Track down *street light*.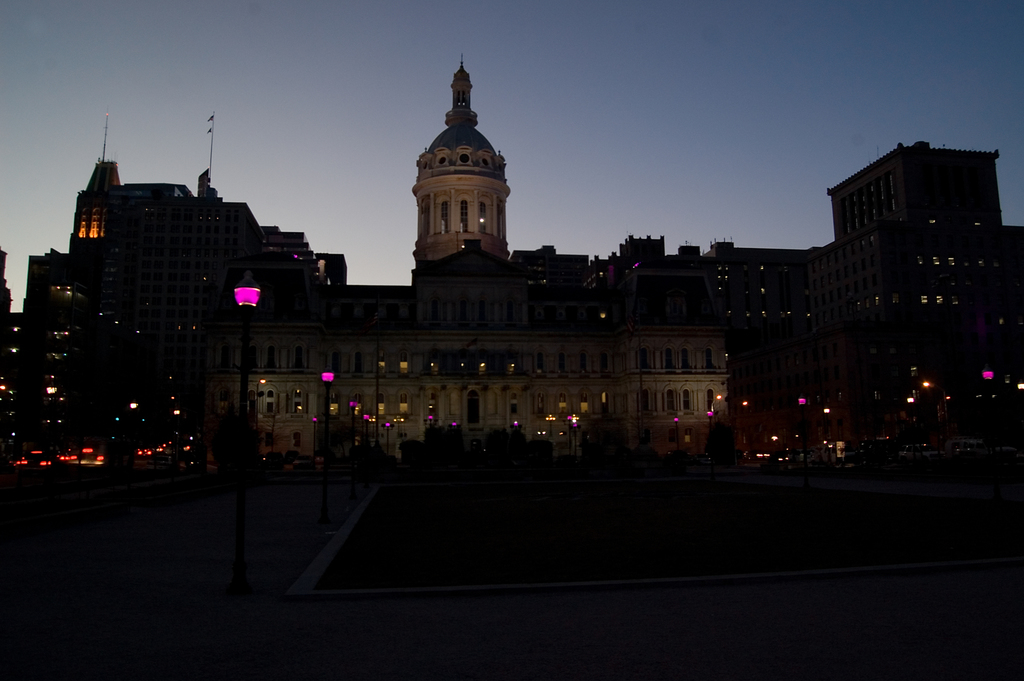
Tracked to (x1=383, y1=425, x2=390, y2=459).
